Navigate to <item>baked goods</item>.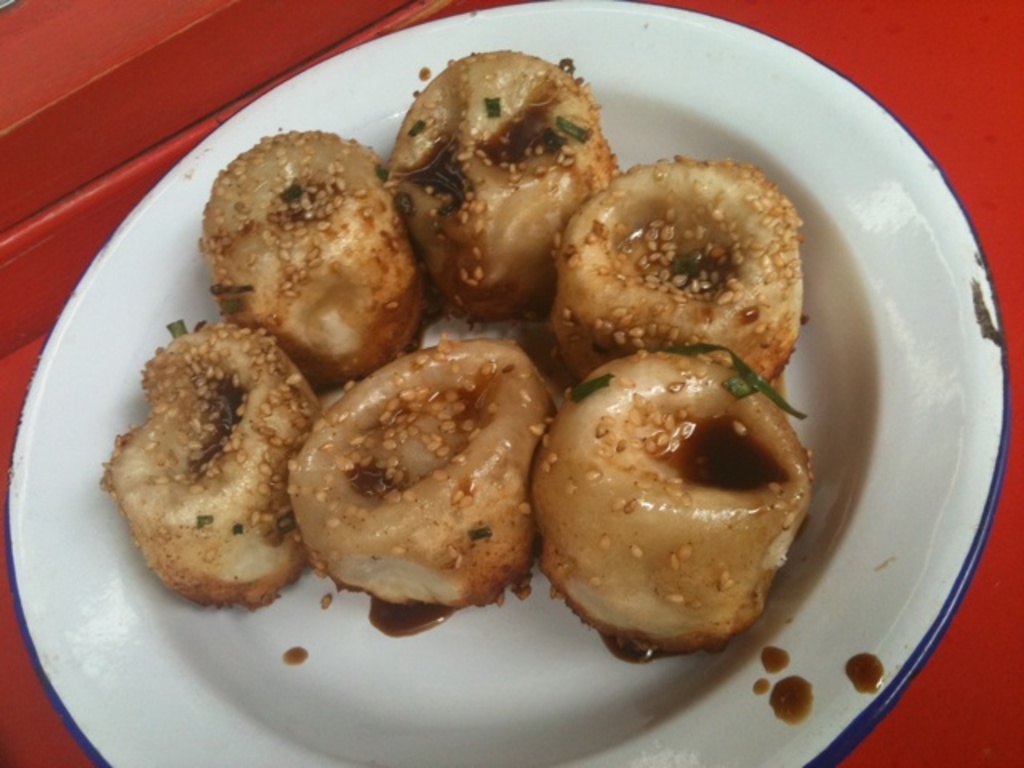
Navigation target: 288:336:549:611.
